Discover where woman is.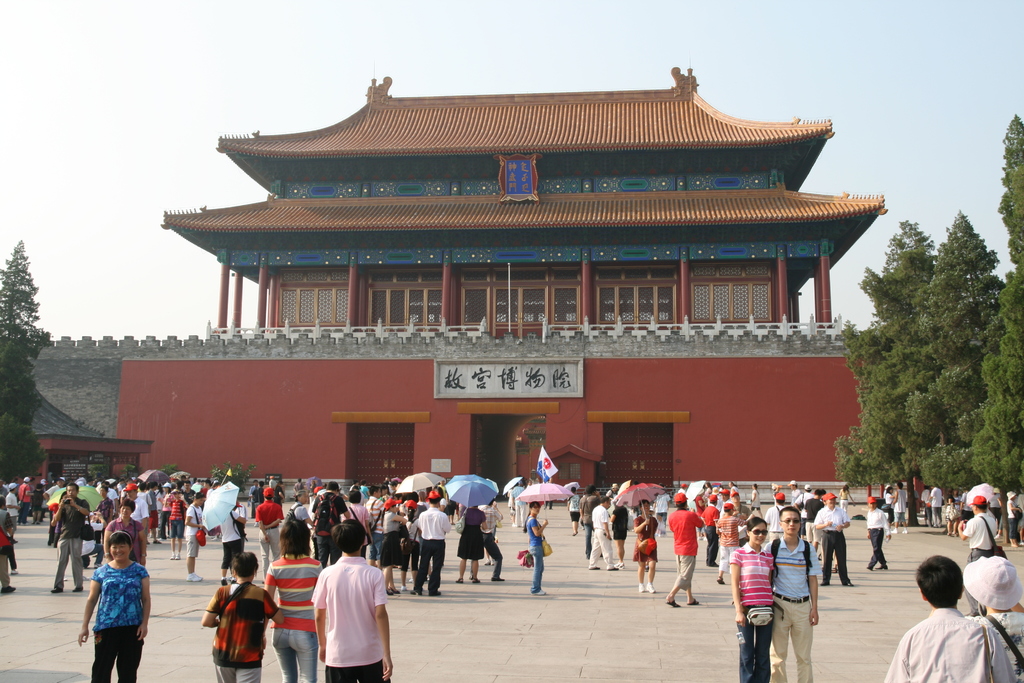
Discovered at l=290, t=489, r=315, b=529.
